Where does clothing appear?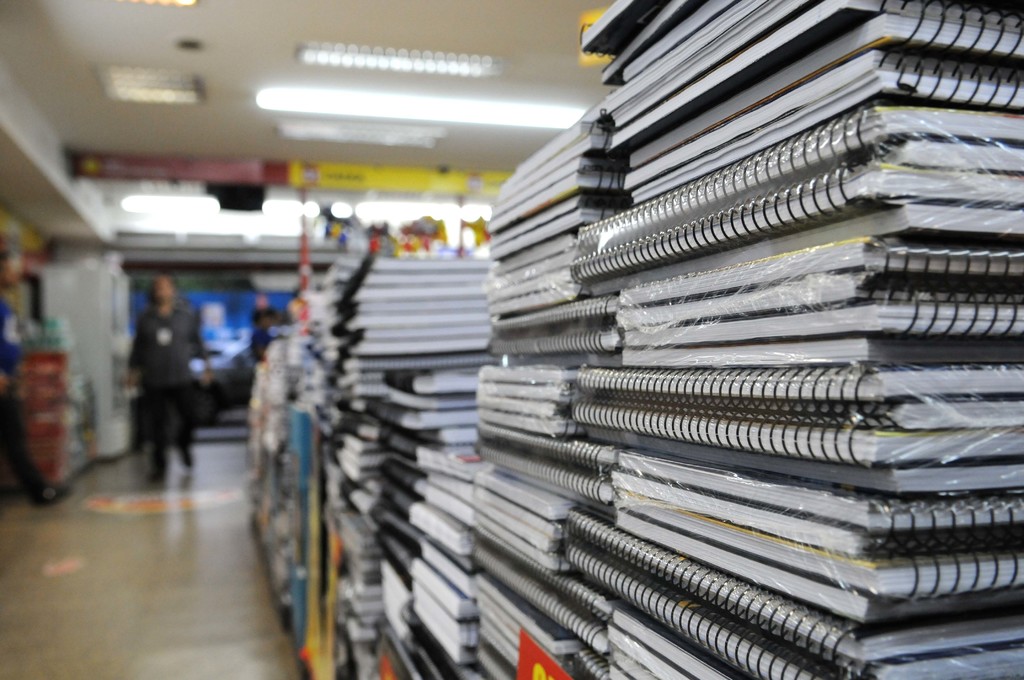
Appears at locate(127, 305, 205, 464).
